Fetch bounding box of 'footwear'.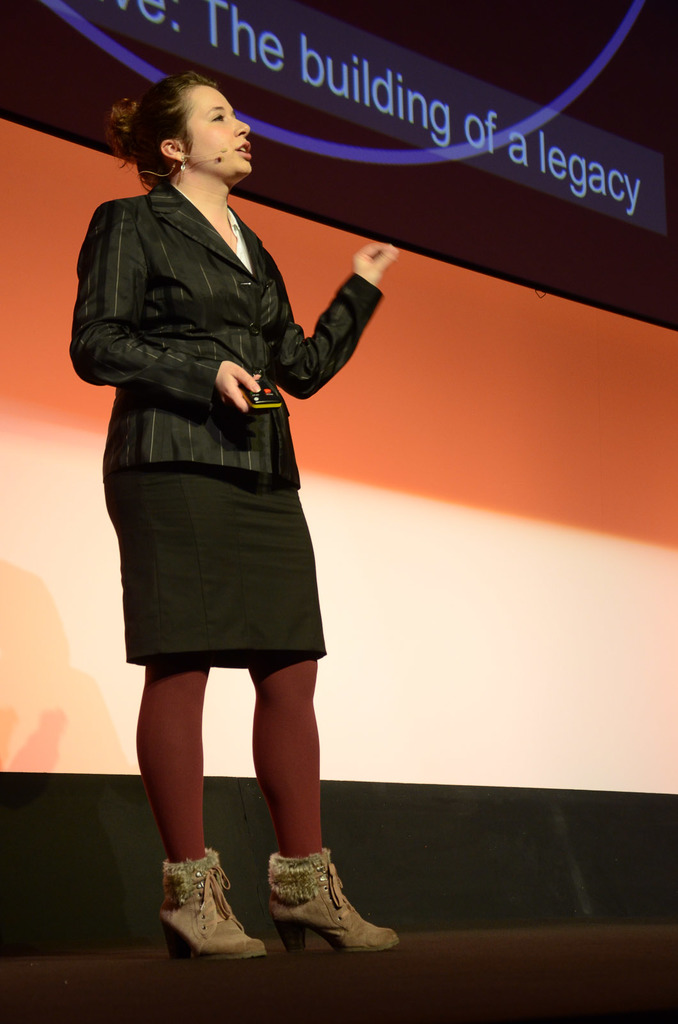
Bbox: [157, 843, 269, 961].
